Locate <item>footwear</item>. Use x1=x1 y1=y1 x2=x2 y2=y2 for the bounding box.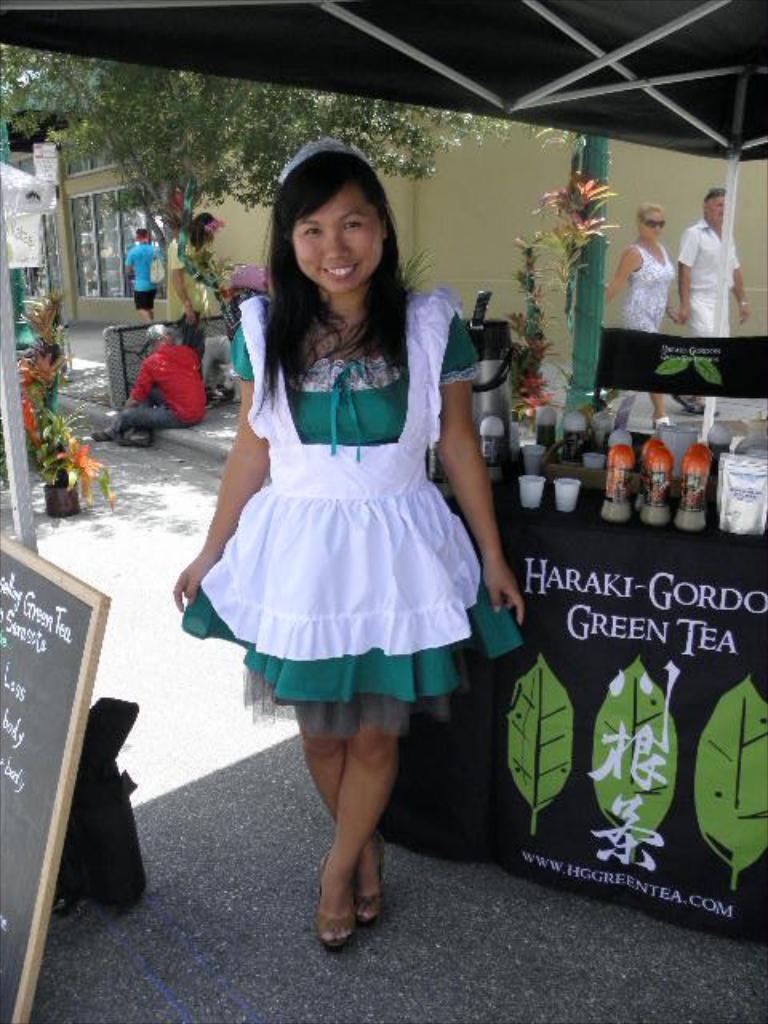
x1=651 y1=418 x2=670 y2=432.
